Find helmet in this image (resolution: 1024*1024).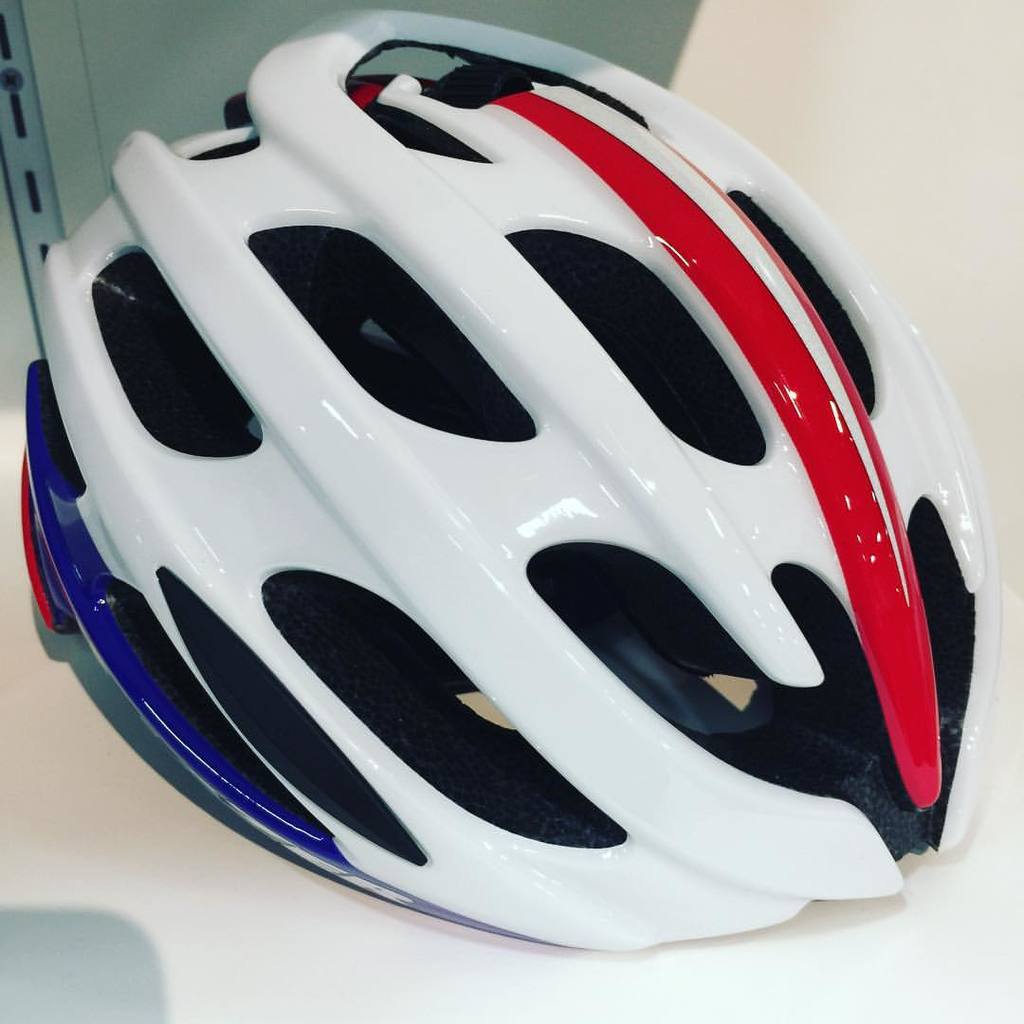
bbox=[16, 9, 1002, 957].
